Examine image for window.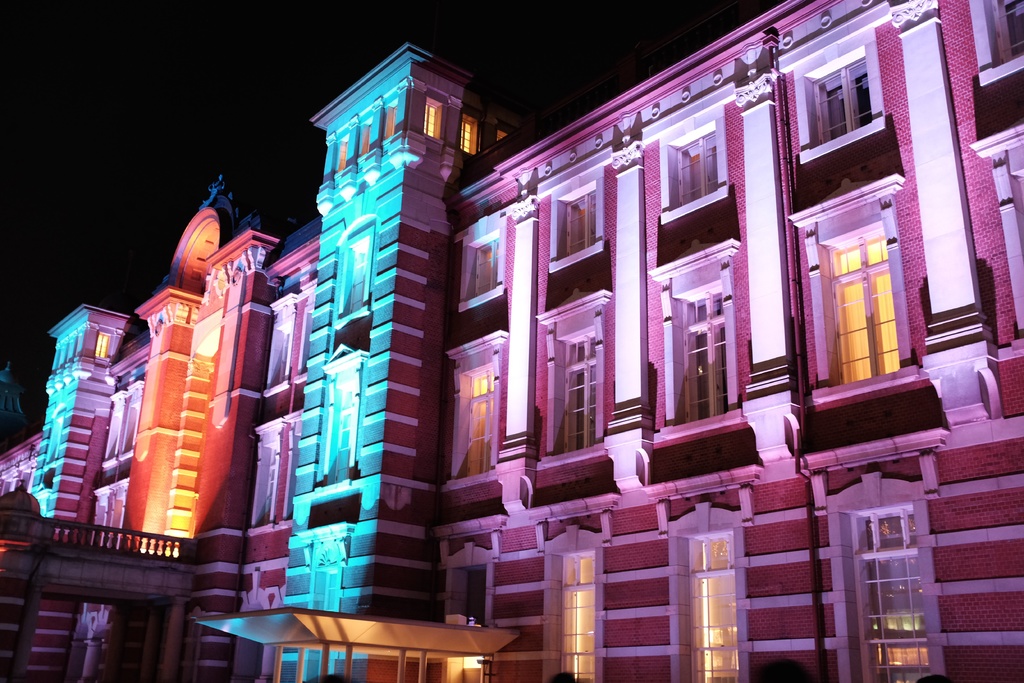
Examination result: BBox(643, 465, 764, 682).
